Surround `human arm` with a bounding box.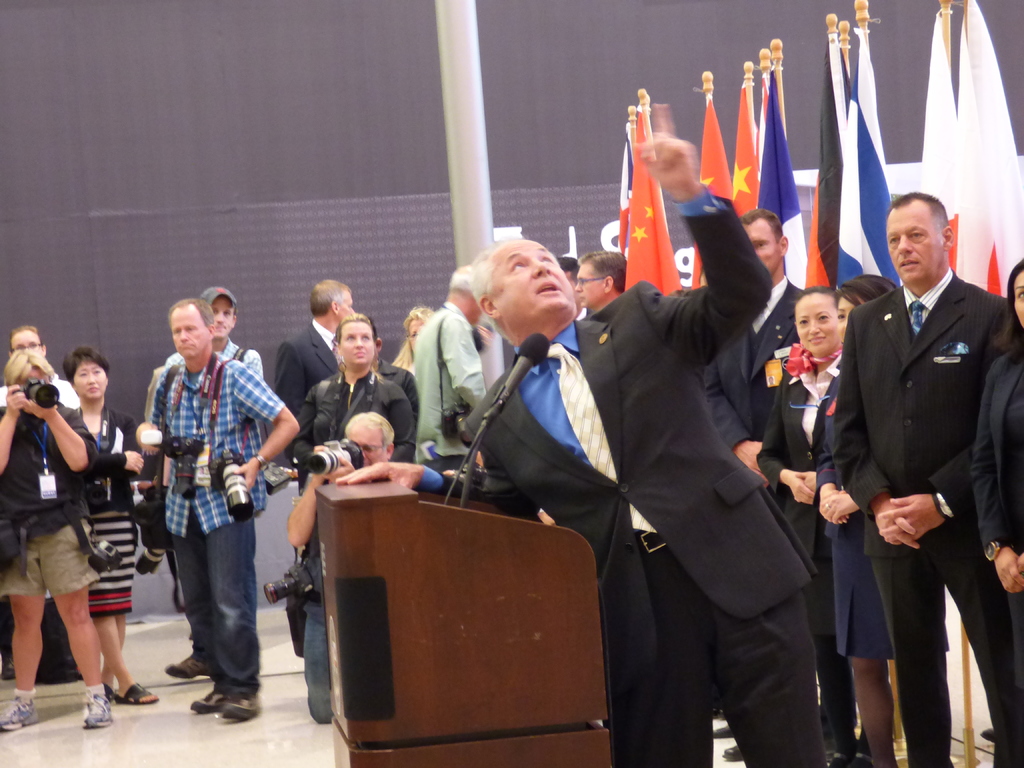
824:303:924:554.
